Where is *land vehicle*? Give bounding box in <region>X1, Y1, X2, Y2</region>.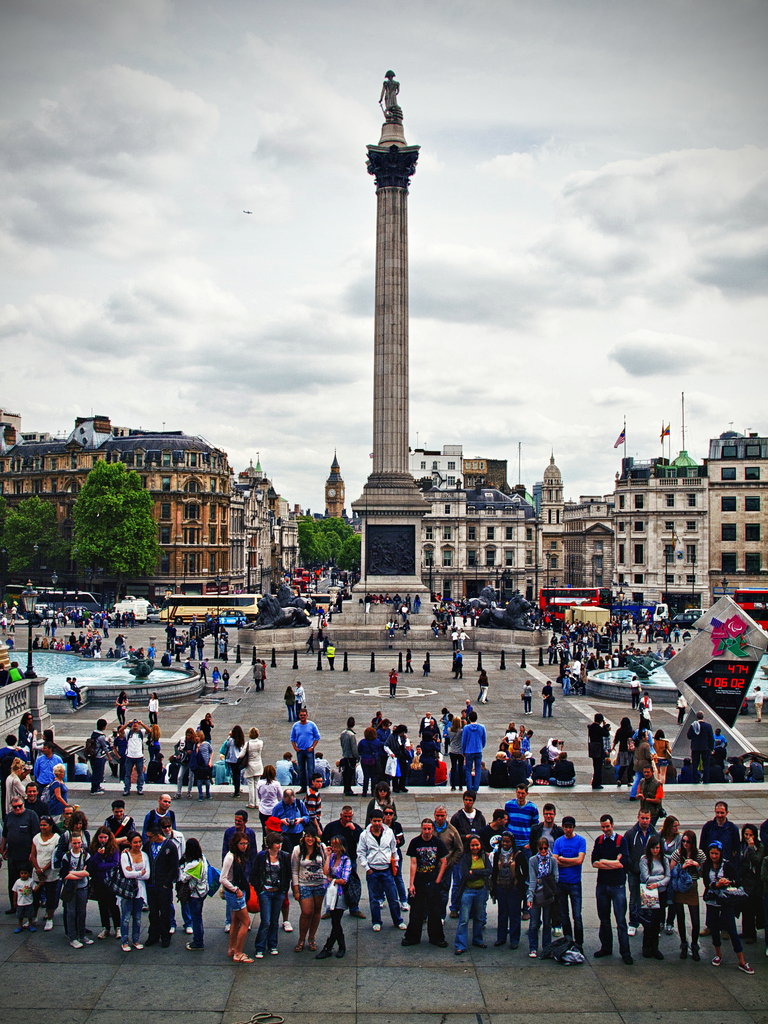
<region>39, 588, 99, 609</region>.
